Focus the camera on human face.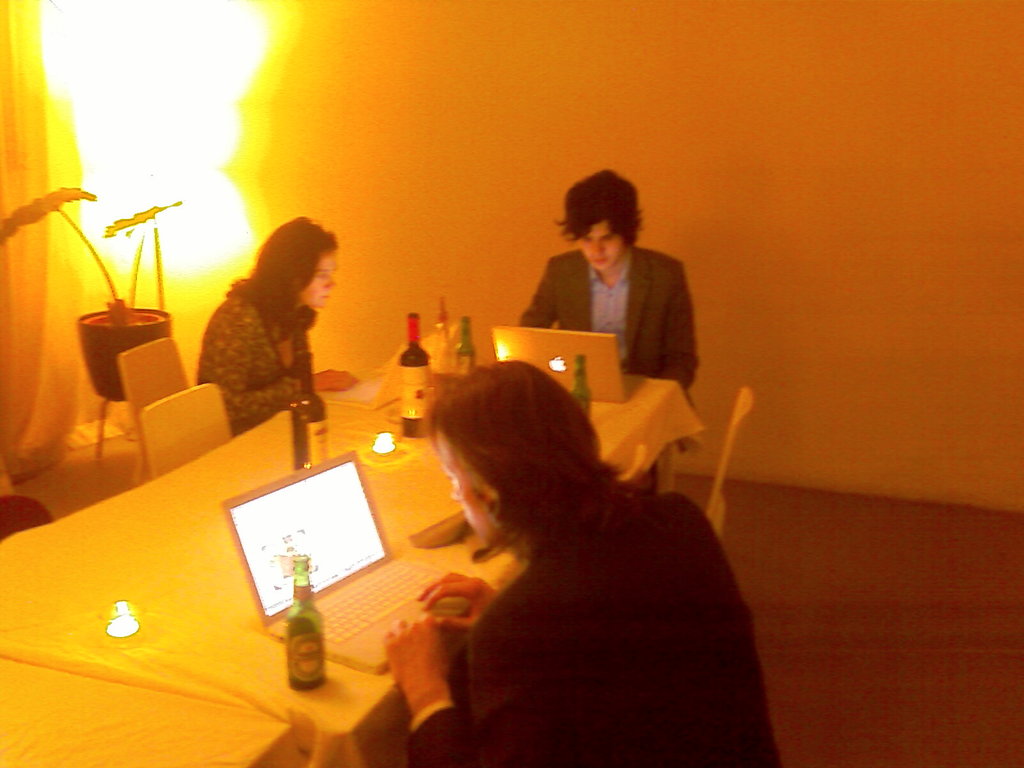
Focus region: x1=295 y1=250 x2=340 y2=315.
